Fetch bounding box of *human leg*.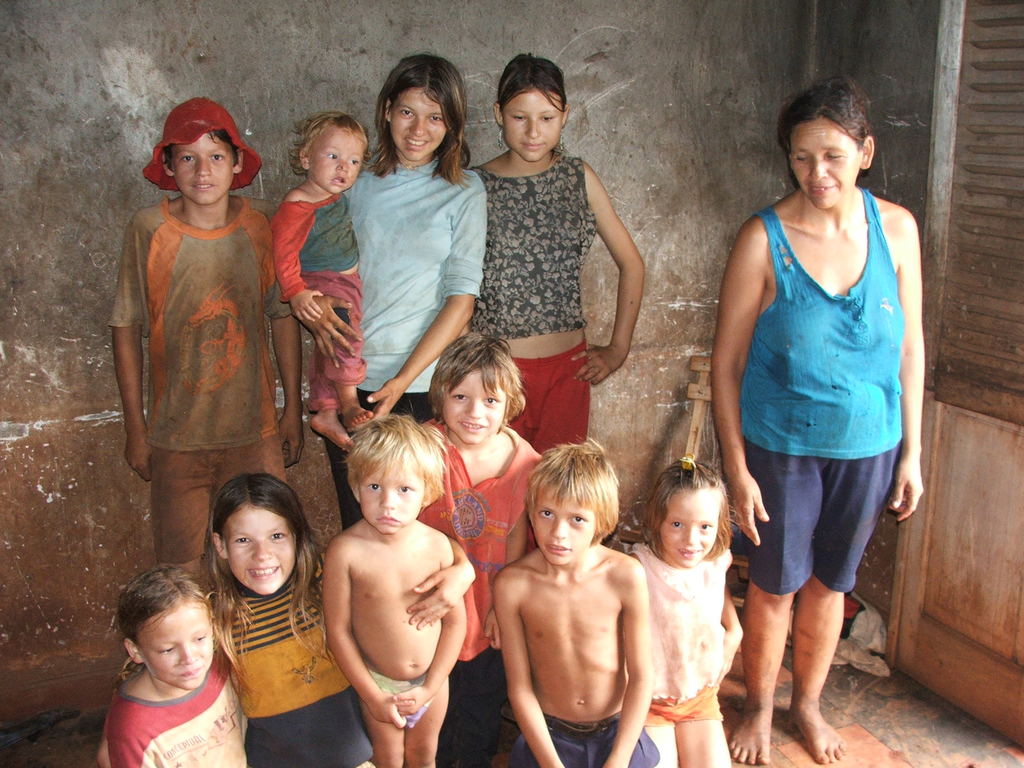
Bbox: rect(514, 723, 652, 765).
